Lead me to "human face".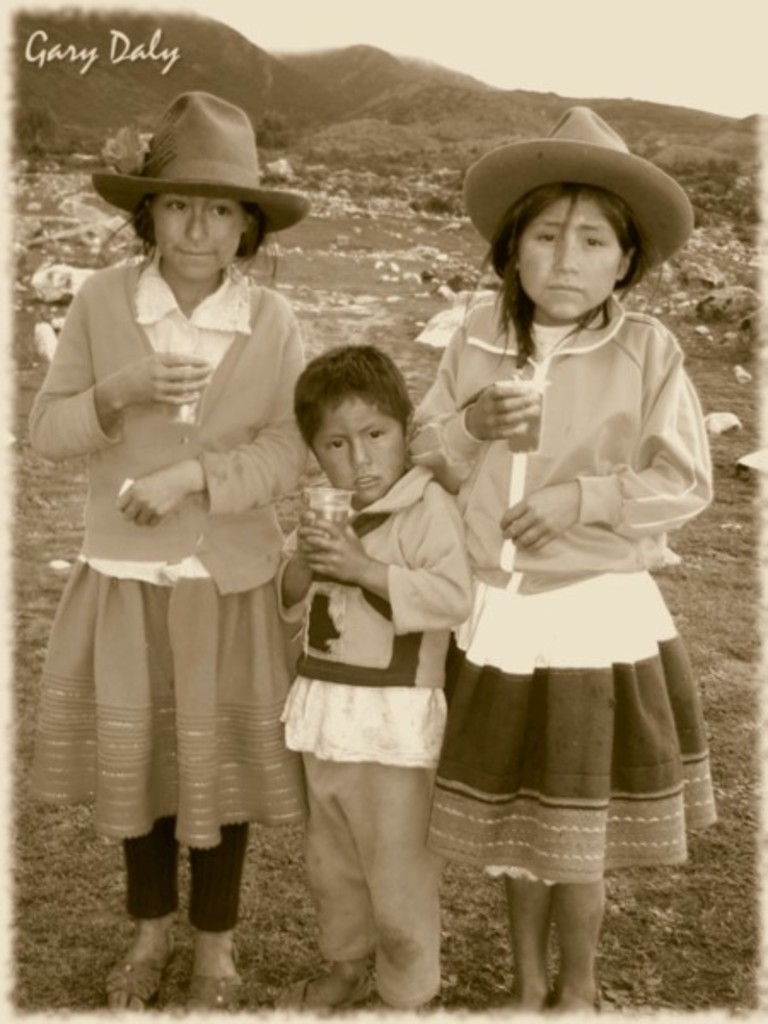
Lead to 147/193/246/276.
